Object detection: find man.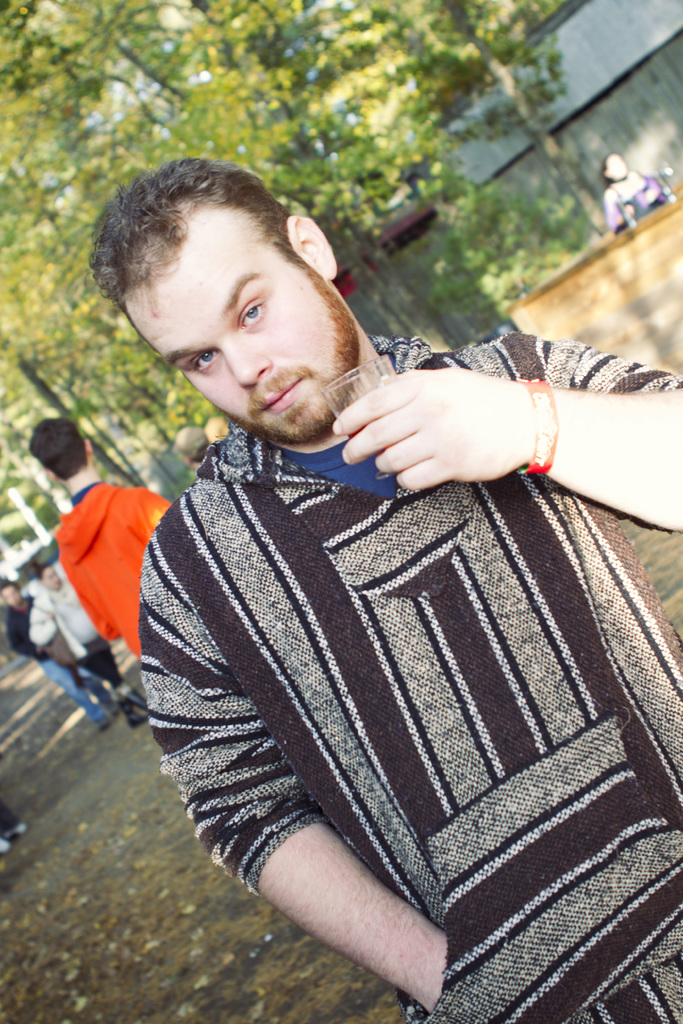
0,577,116,707.
